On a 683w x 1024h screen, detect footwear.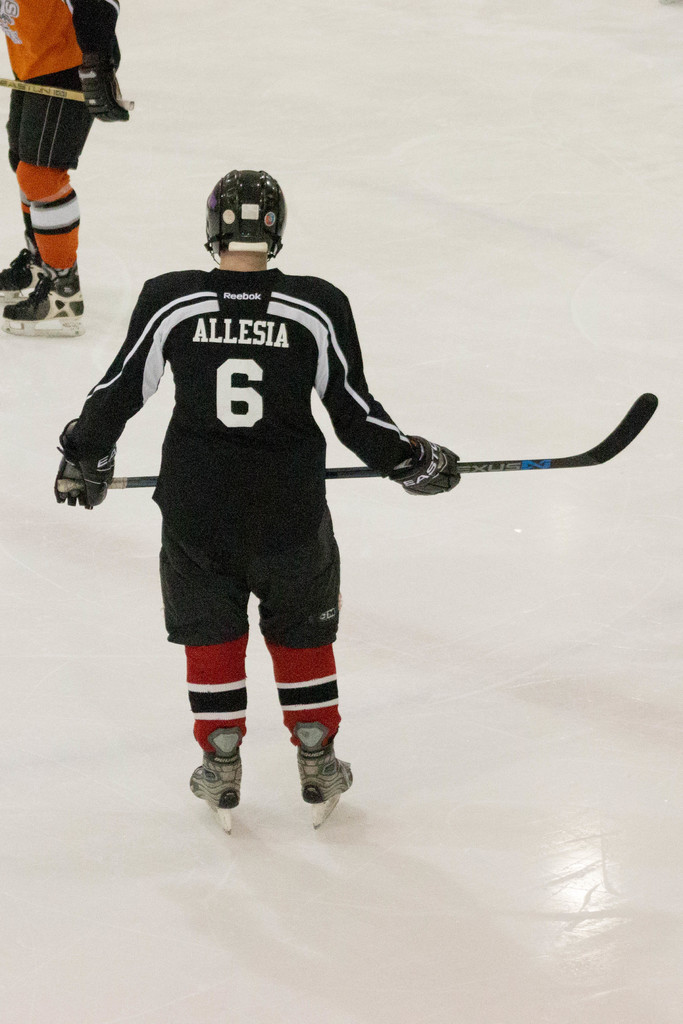
bbox(185, 746, 245, 807).
